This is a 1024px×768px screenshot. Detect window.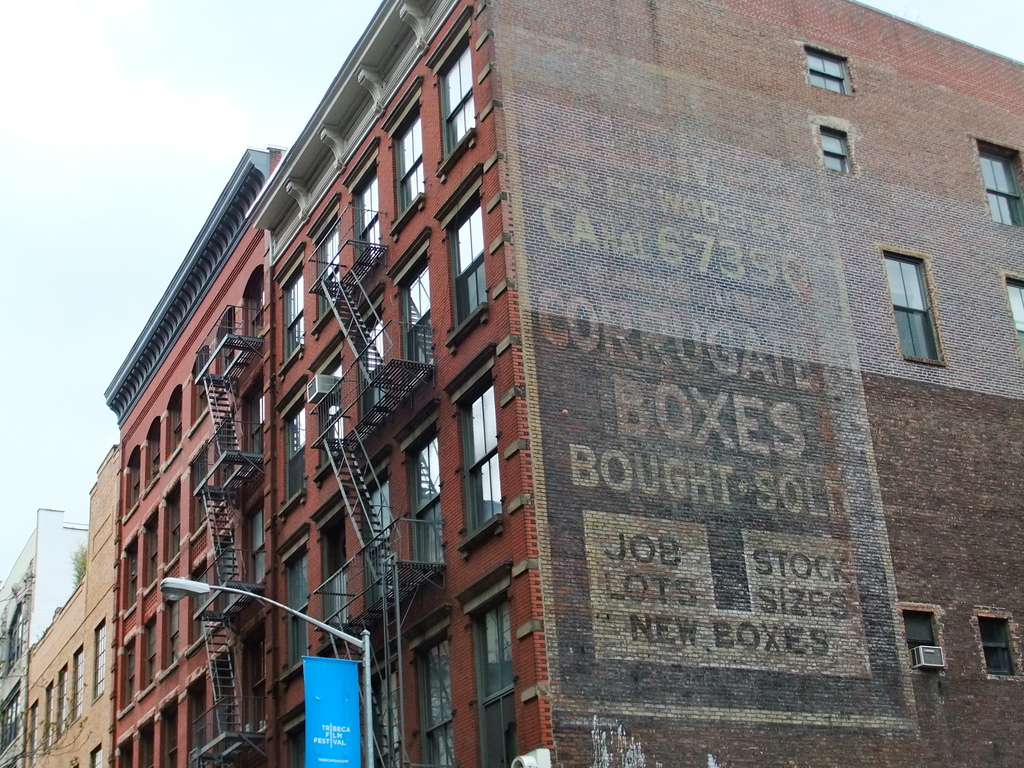
bbox=[4, 604, 29, 675].
